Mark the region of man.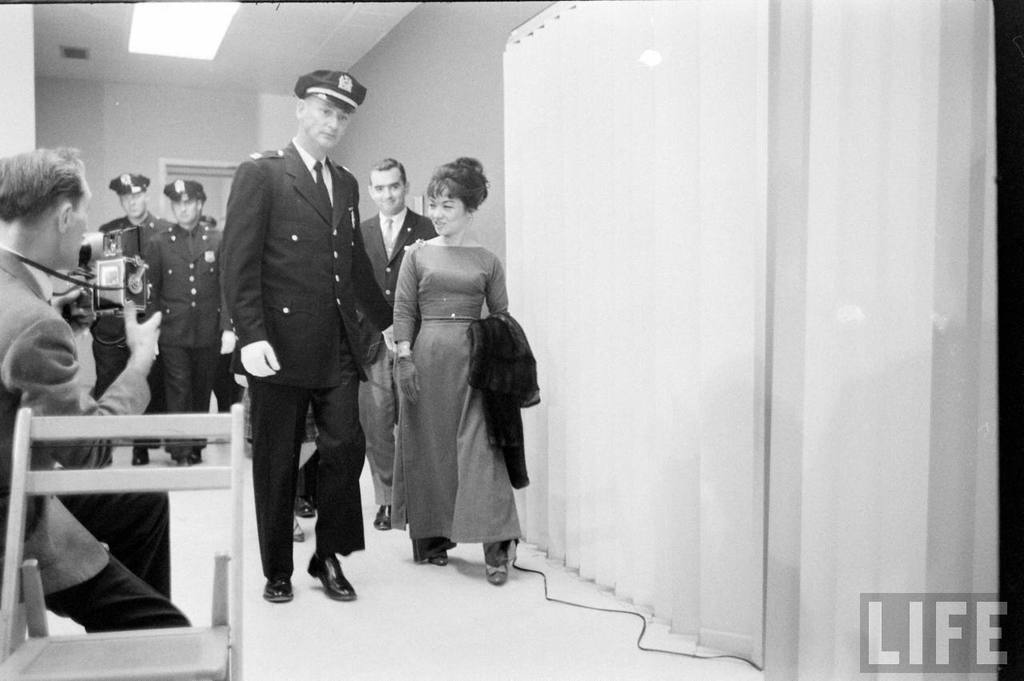
Region: x1=219, y1=67, x2=387, y2=600.
